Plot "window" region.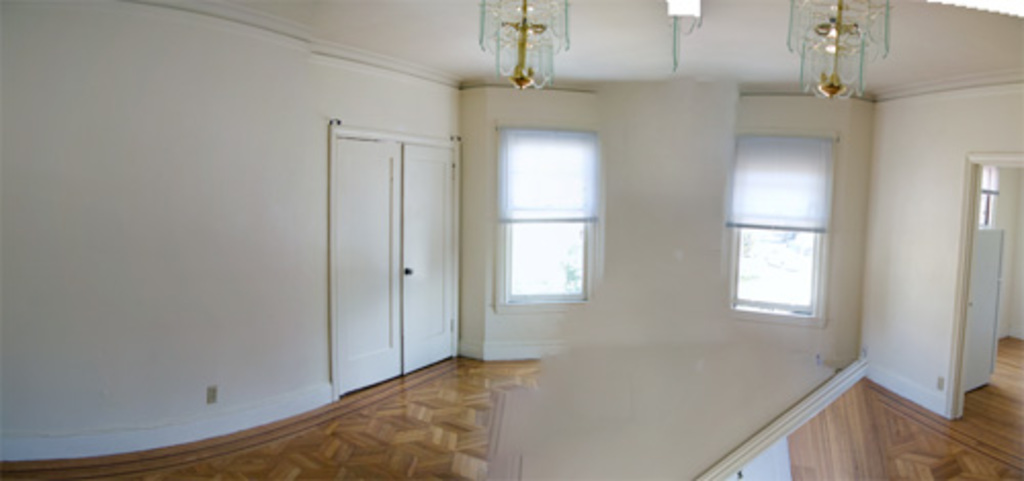
Plotted at rect(731, 127, 840, 313).
